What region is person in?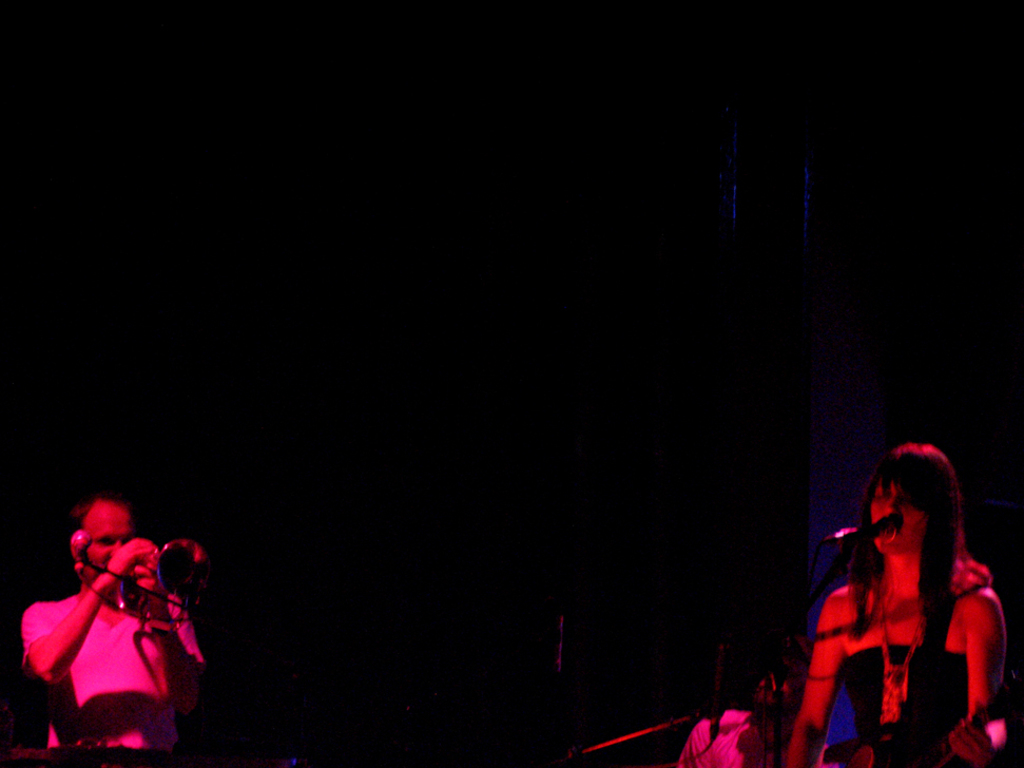
<box>787,446,1011,767</box>.
